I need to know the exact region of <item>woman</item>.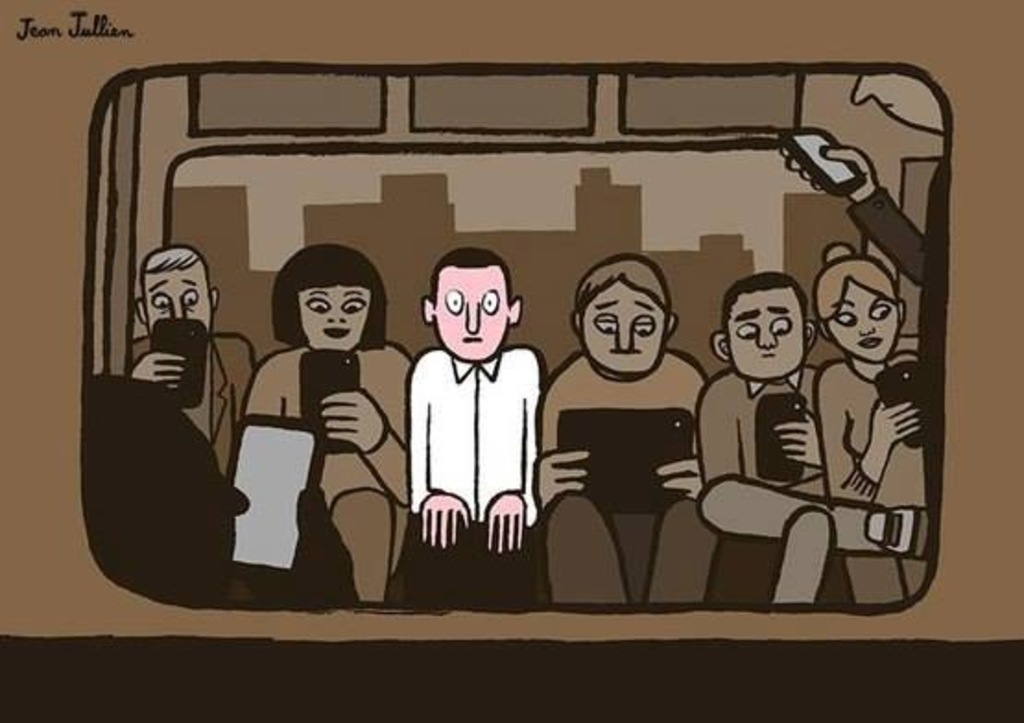
Region: pyautogui.locateOnScreen(817, 245, 928, 607).
